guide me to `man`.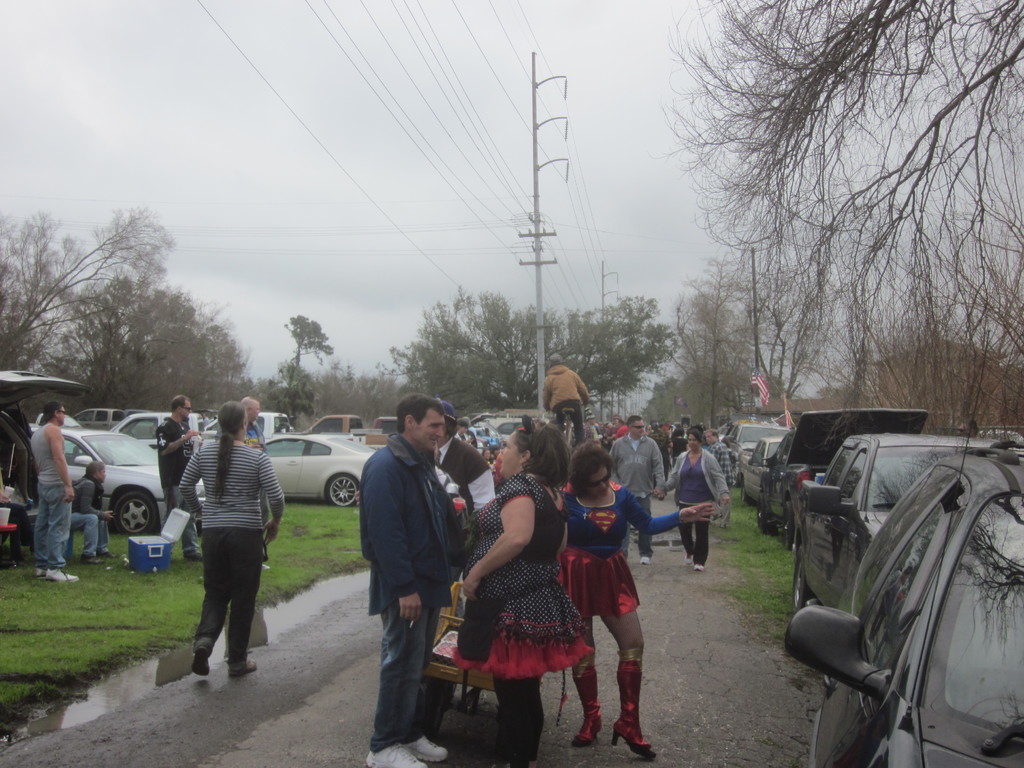
Guidance: 72:461:121:564.
